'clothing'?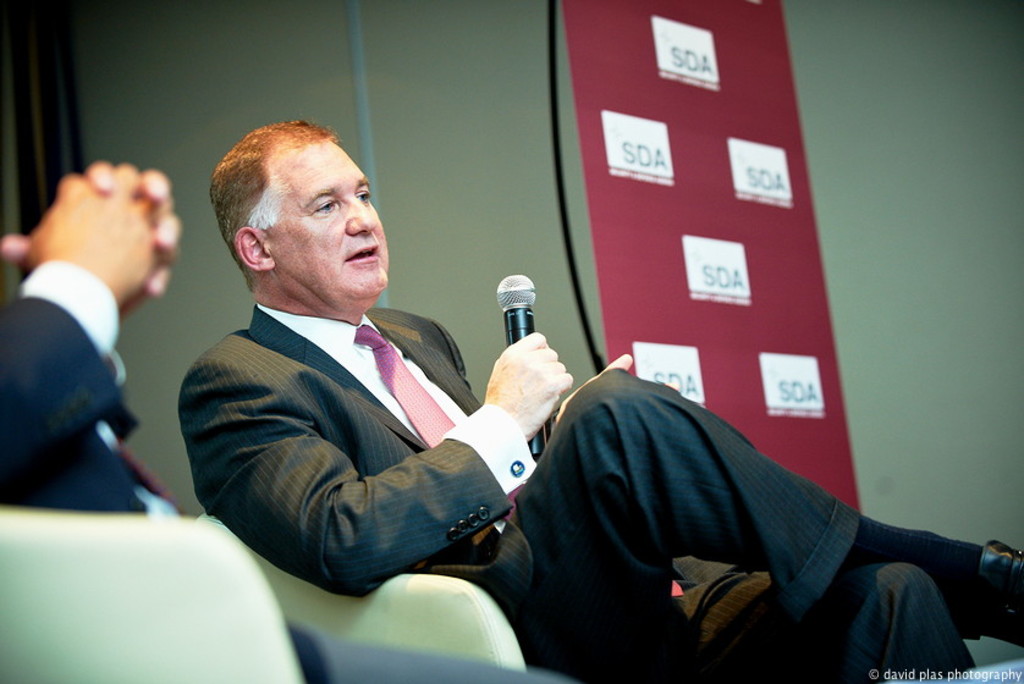
[left=479, top=299, right=858, bottom=679]
